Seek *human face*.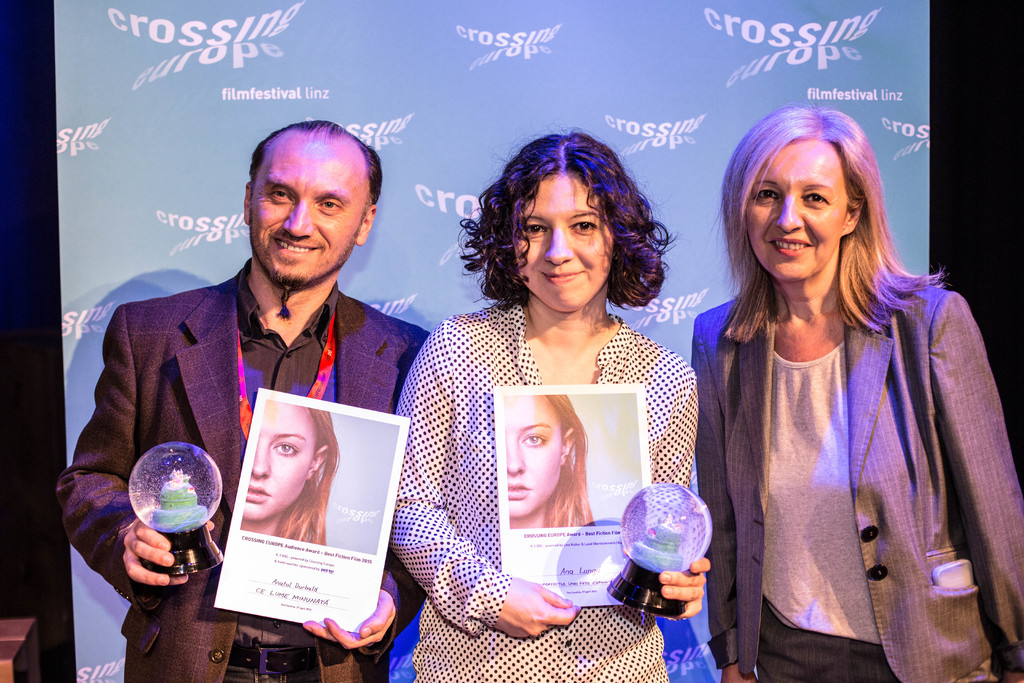
detection(249, 147, 359, 288).
